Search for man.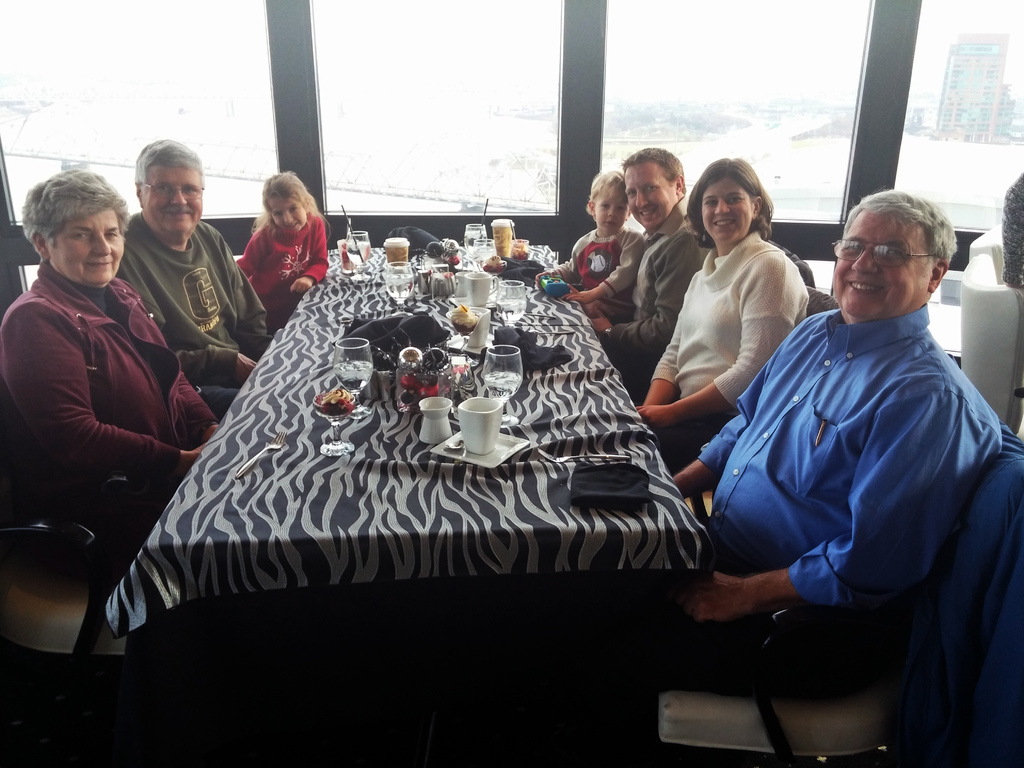
Found at <box>656,184,1004,687</box>.
